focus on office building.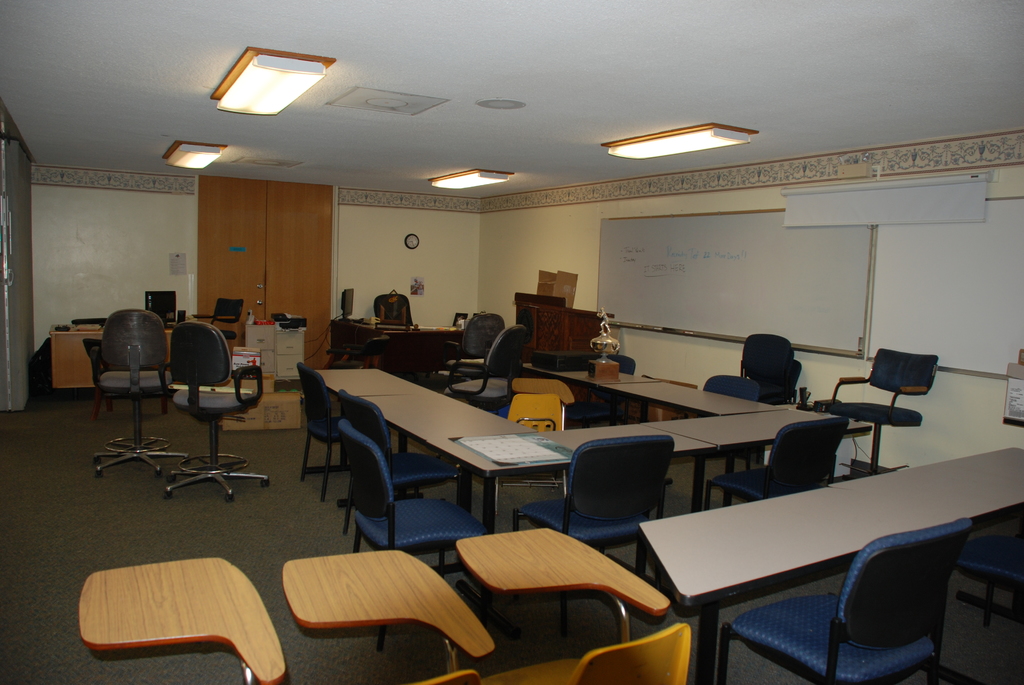
Focused at 44/37/1005/667.
